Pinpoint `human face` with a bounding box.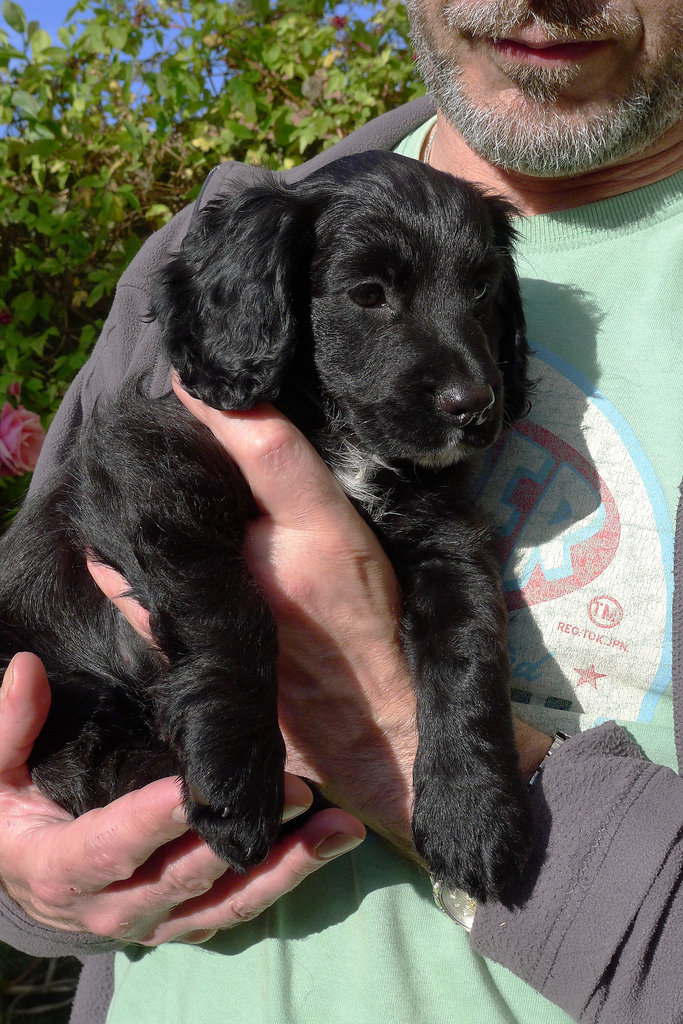
(x1=424, y1=0, x2=682, y2=122).
